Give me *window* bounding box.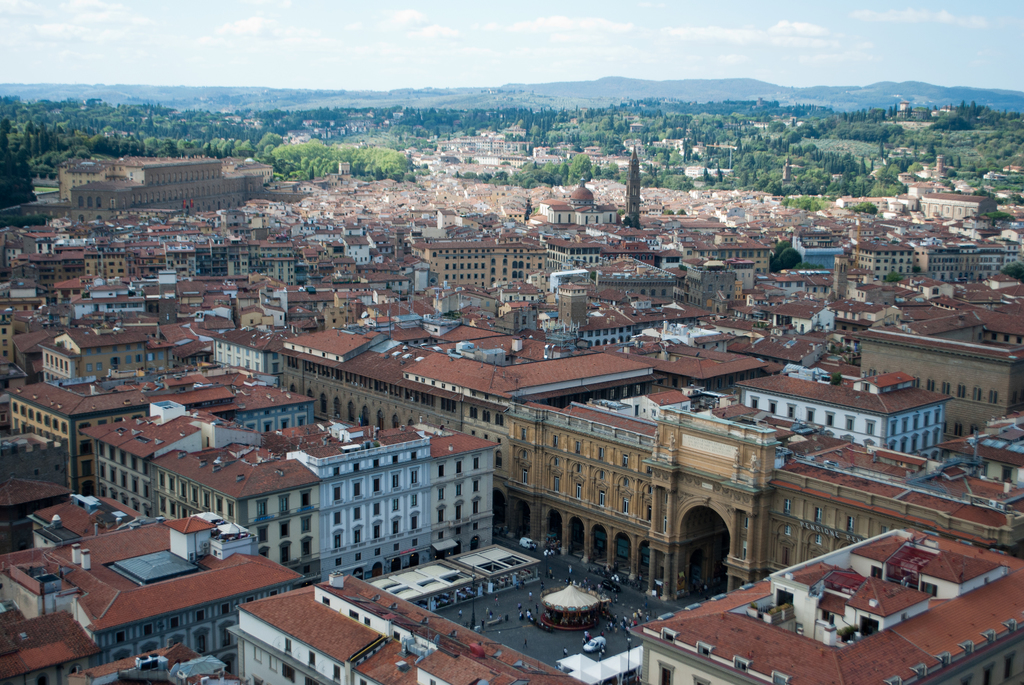
<region>917, 376, 918, 383</region>.
